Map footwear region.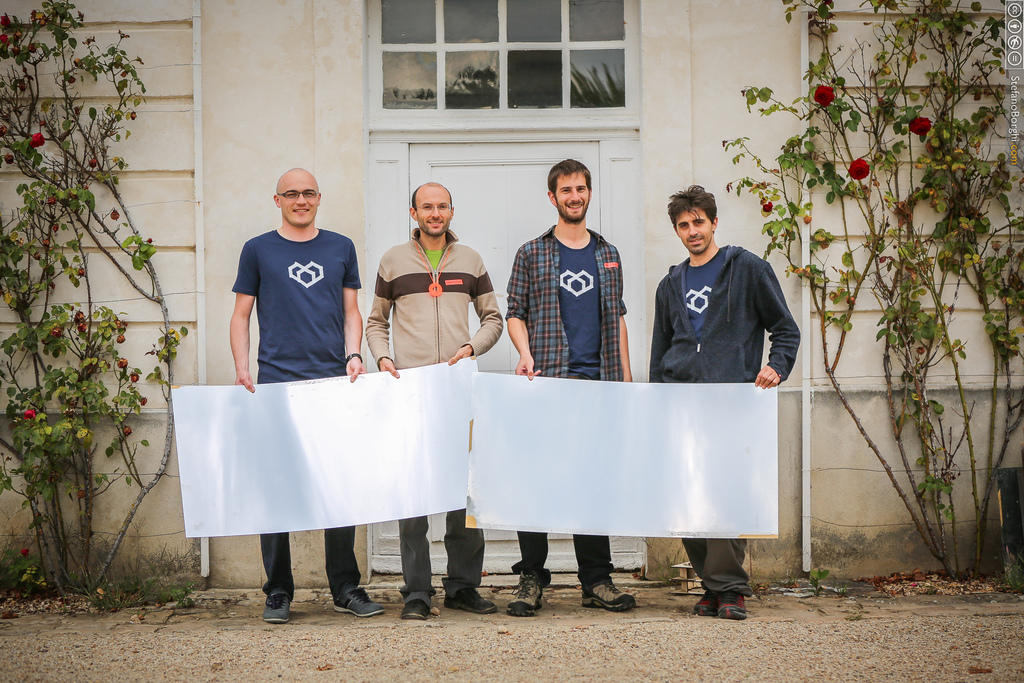
Mapped to [402, 595, 435, 620].
